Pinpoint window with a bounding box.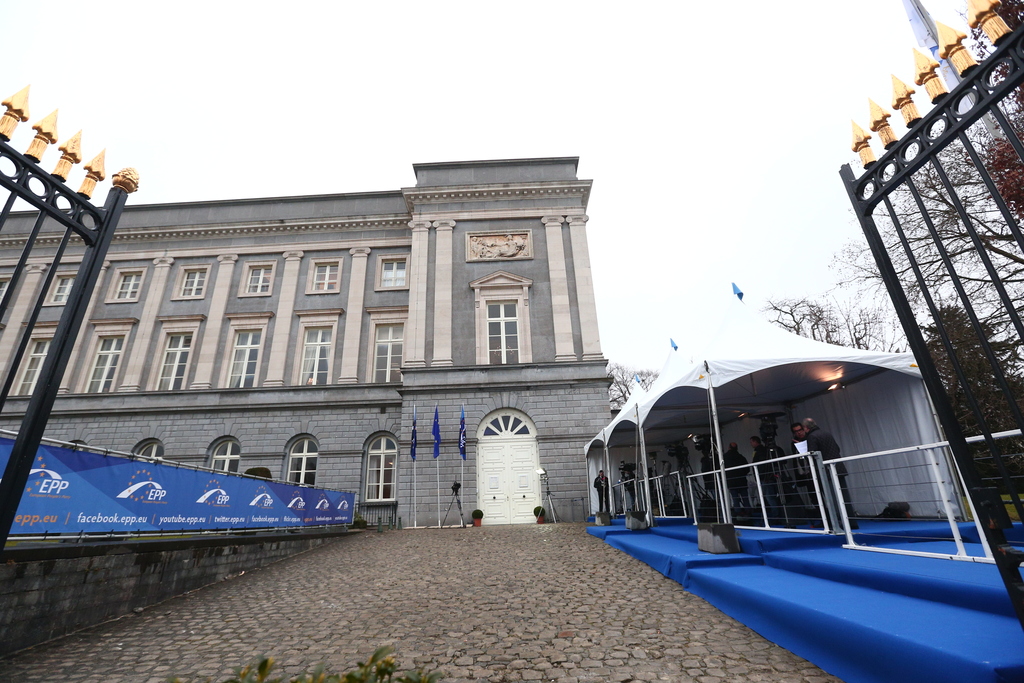
(left=150, top=325, right=186, bottom=391).
